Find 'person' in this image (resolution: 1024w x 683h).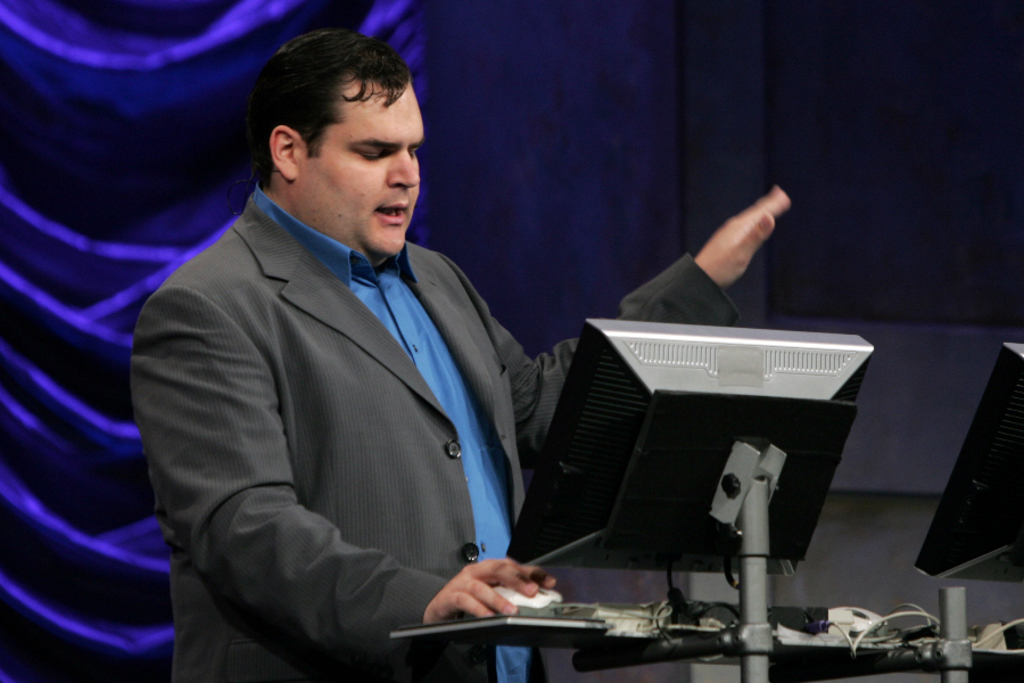
crop(127, 31, 792, 680).
